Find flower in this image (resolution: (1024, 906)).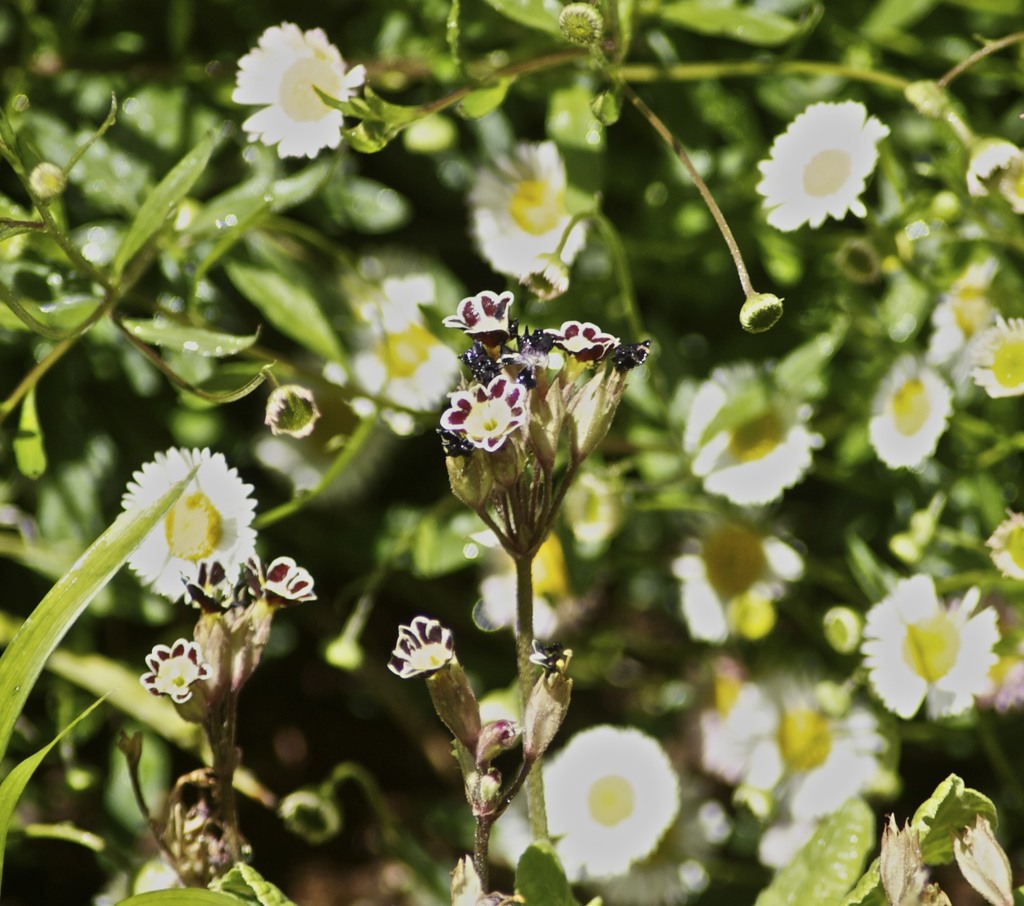
left=682, top=359, right=828, bottom=503.
